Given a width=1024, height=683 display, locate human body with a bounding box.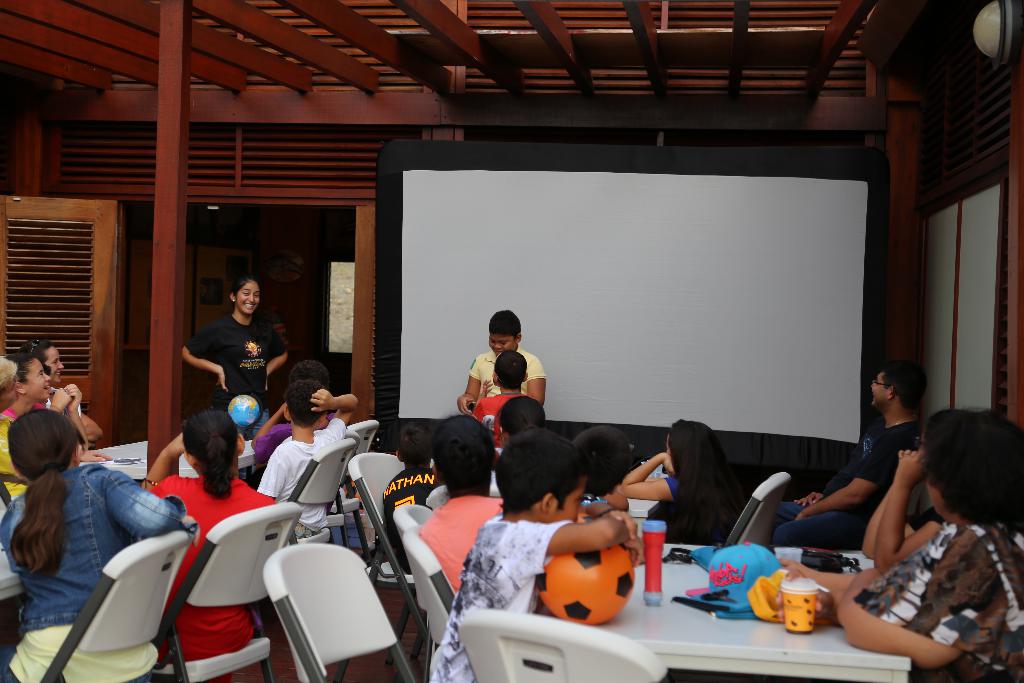
Located: {"left": 840, "top": 521, "right": 1023, "bottom": 682}.
